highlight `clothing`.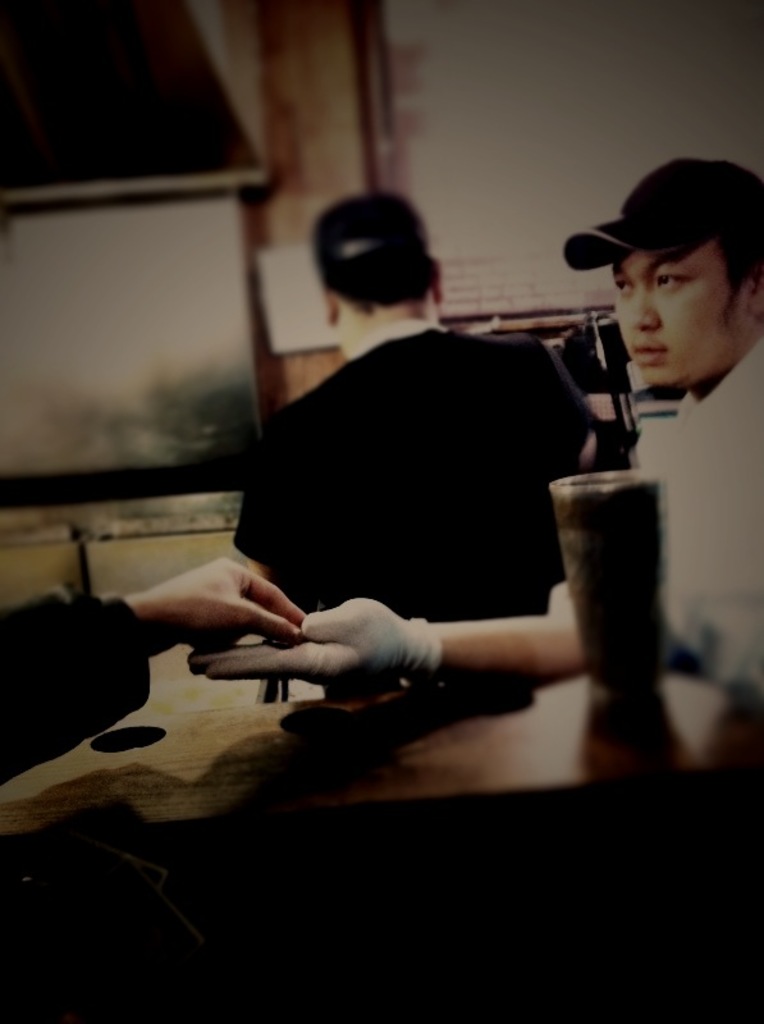
Highlighted region: [630, 340, 763, 698].
